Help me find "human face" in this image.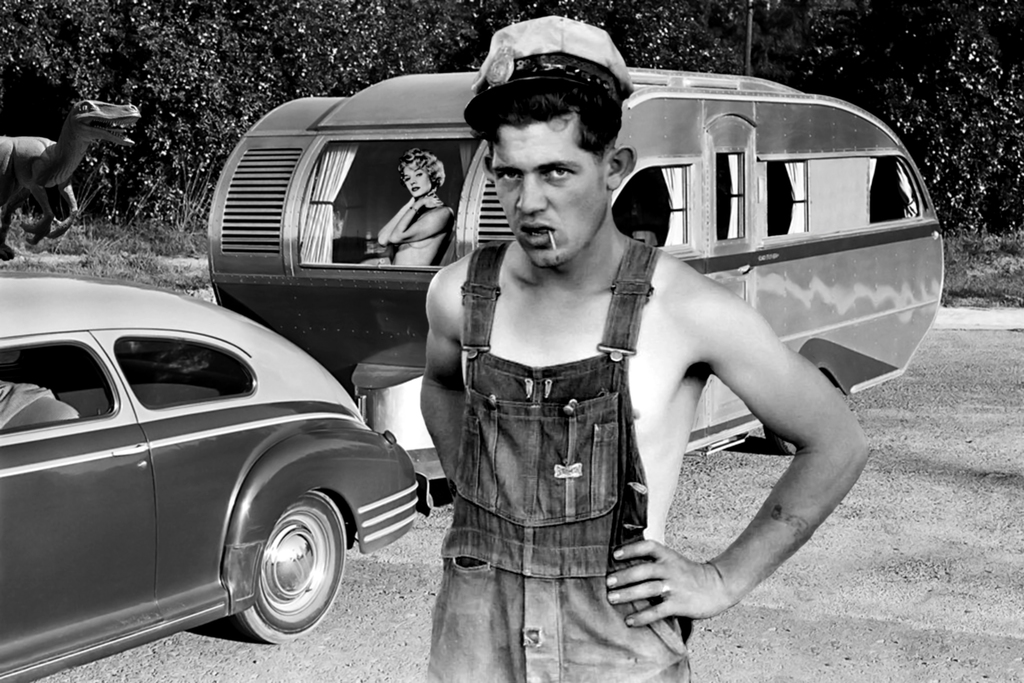
Found it: 398 162 429 199.
